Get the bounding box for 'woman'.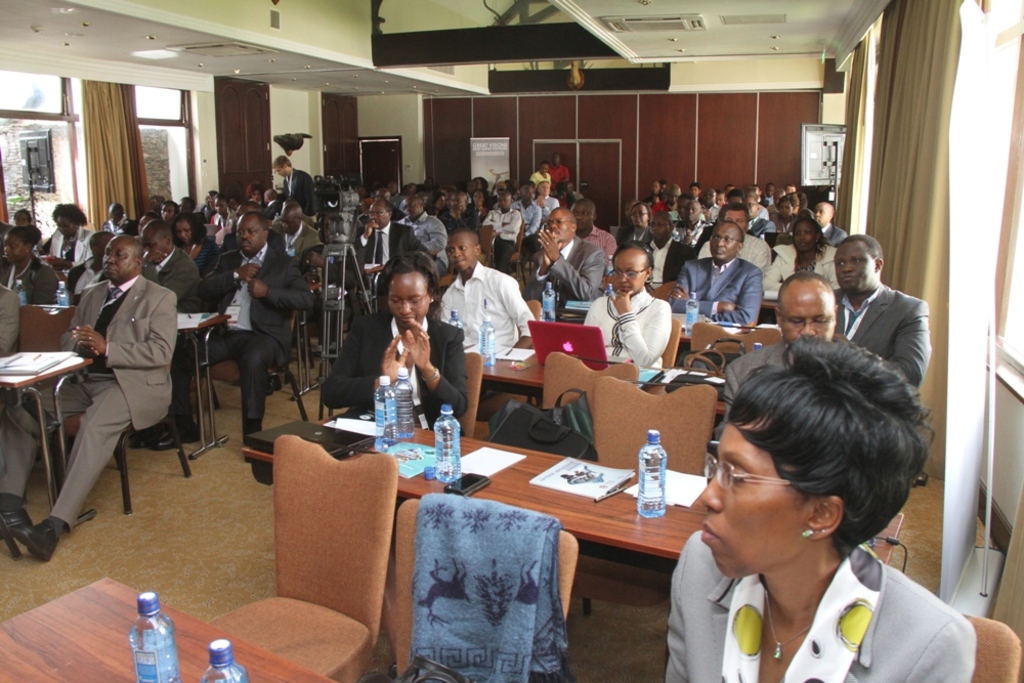
[x1=350, y1=250, x2=445, y2=472].
